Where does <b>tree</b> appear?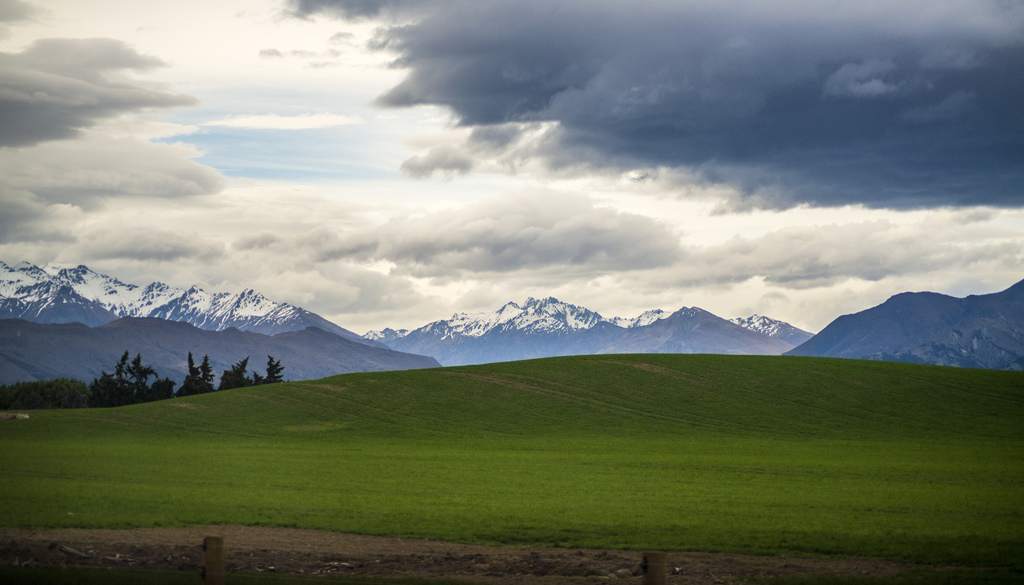
Appears at <region>79, 359, 163, 417</region>.
